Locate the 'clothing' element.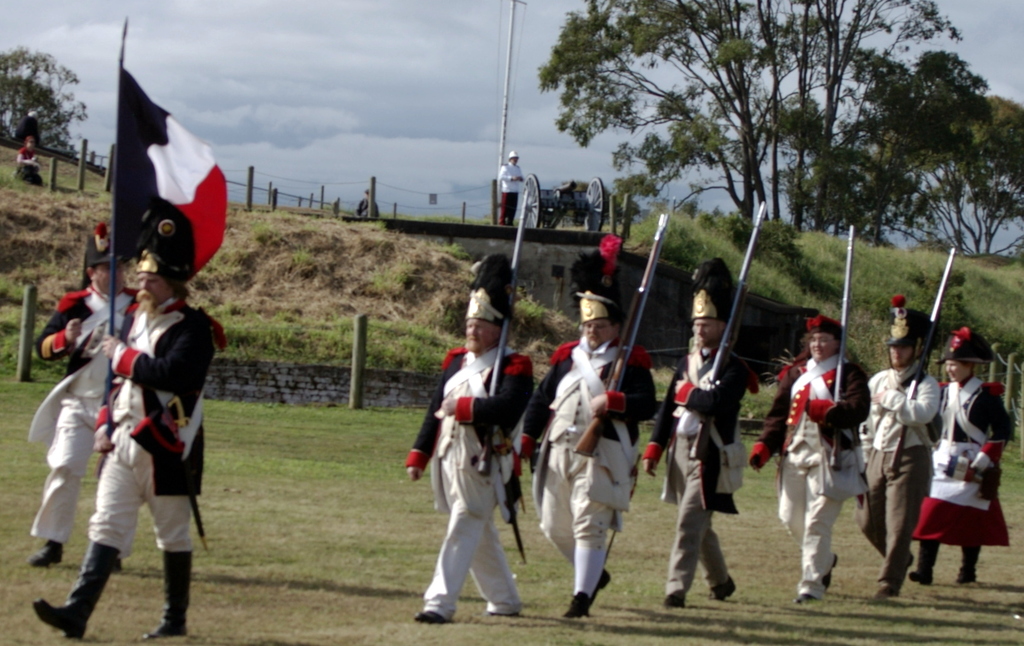
Element bbox: l=403, t=344, r=536, b=625.
